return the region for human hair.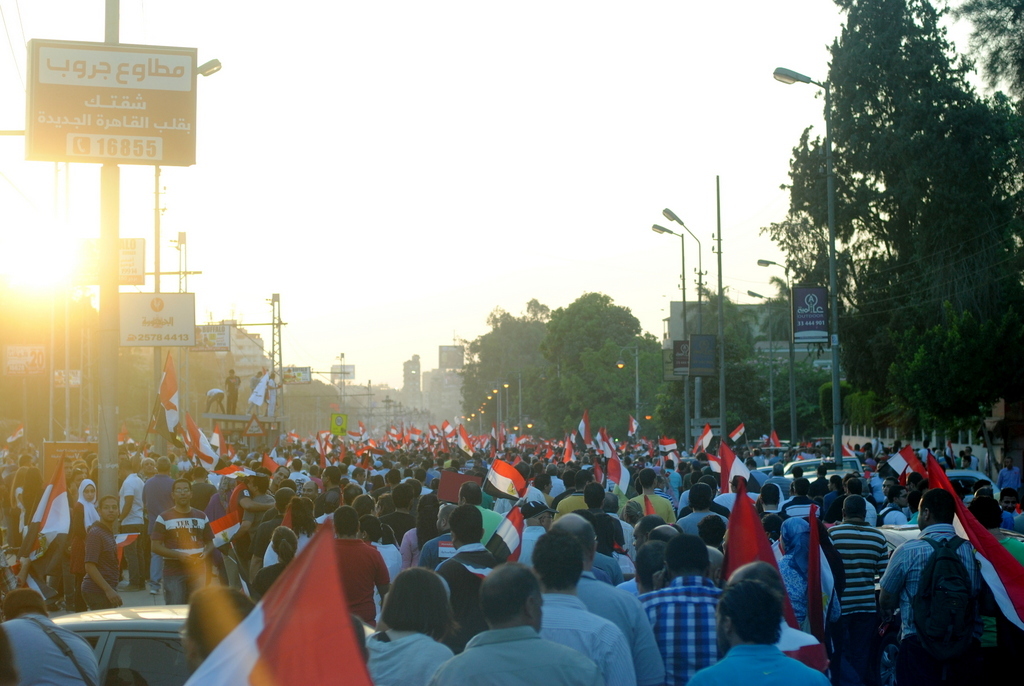
<region>656, 529, 710, 586</region>.
